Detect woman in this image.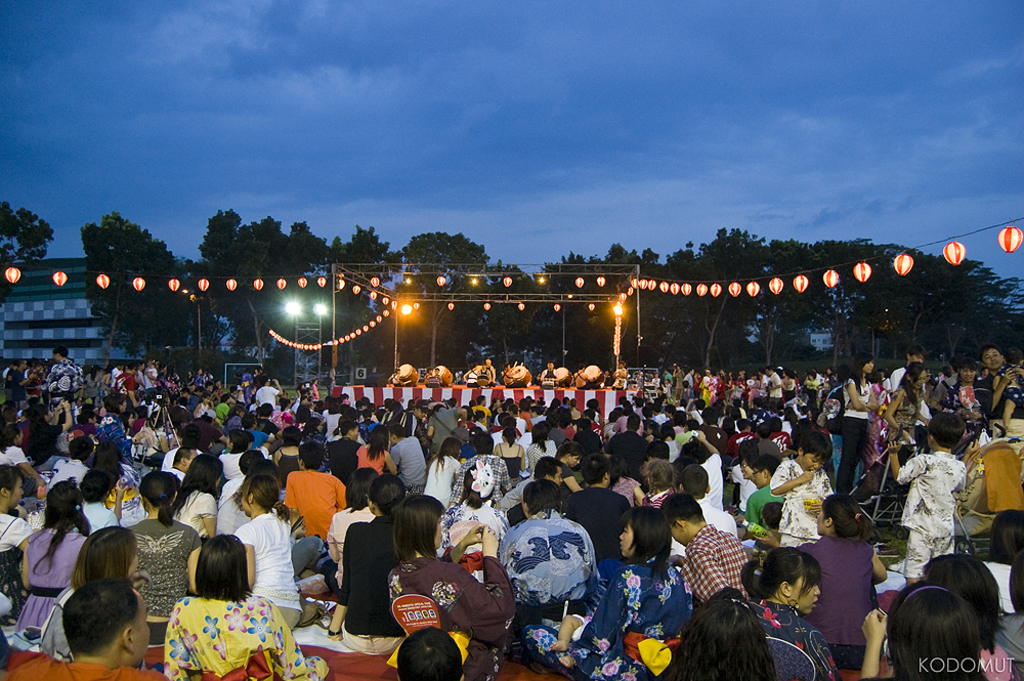
Detection: box(797, 497, 888, 668).
